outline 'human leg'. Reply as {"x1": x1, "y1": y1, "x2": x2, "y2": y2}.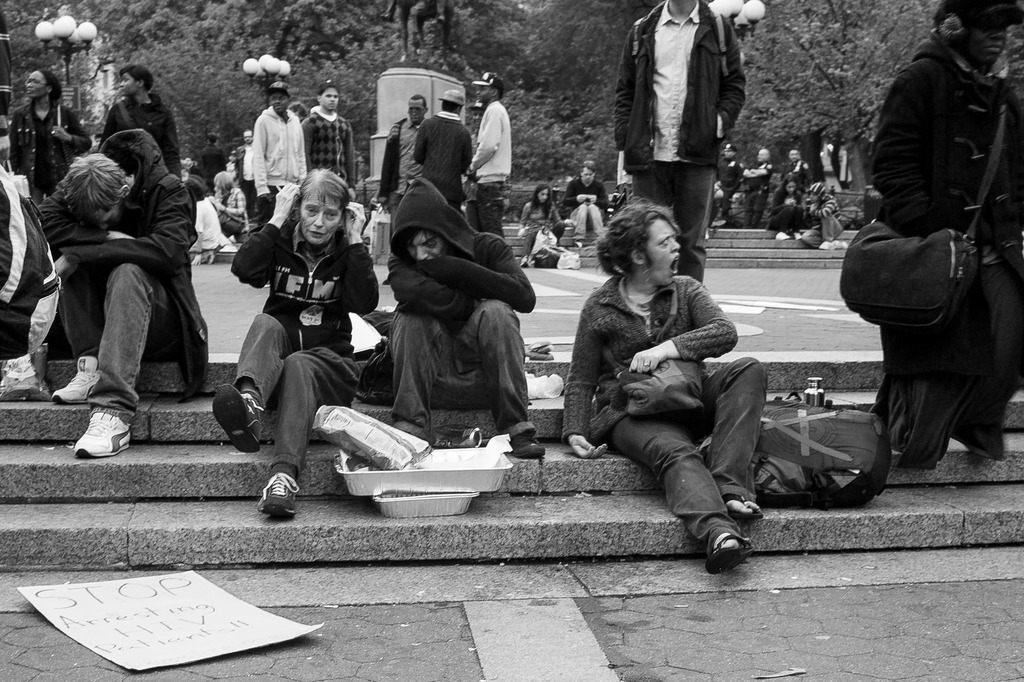
{"x1": 454, "y1": 302, "x2": 550, "y2": 460}.
